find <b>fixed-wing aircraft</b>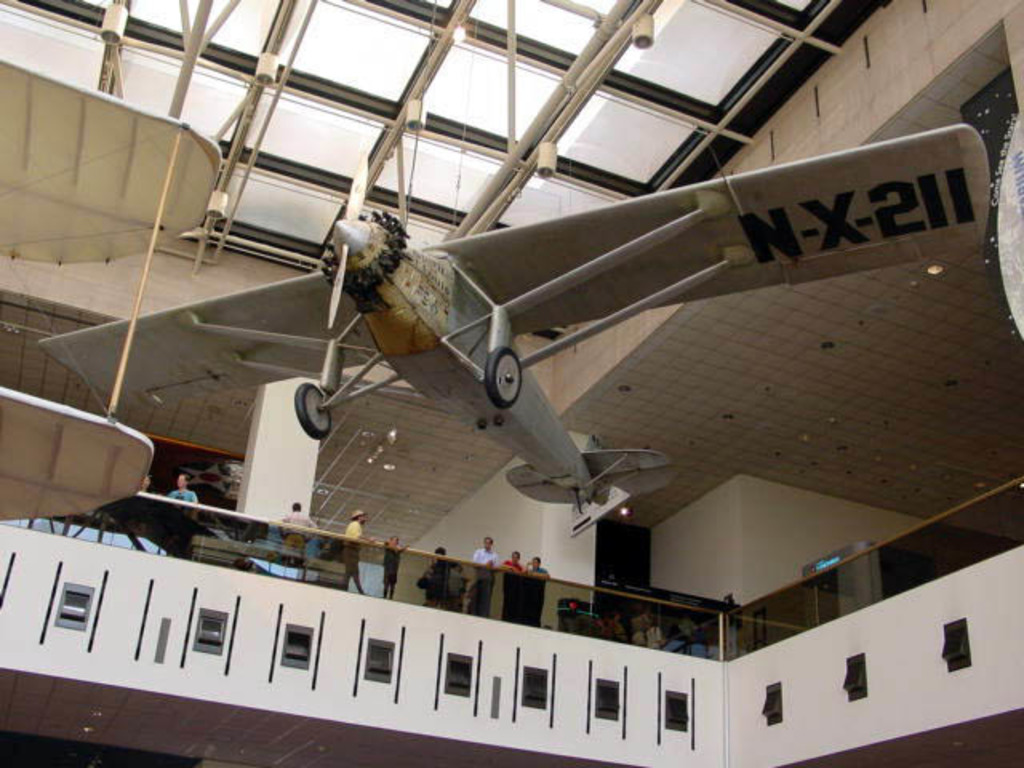
crop(32, 125, 990, 478)
